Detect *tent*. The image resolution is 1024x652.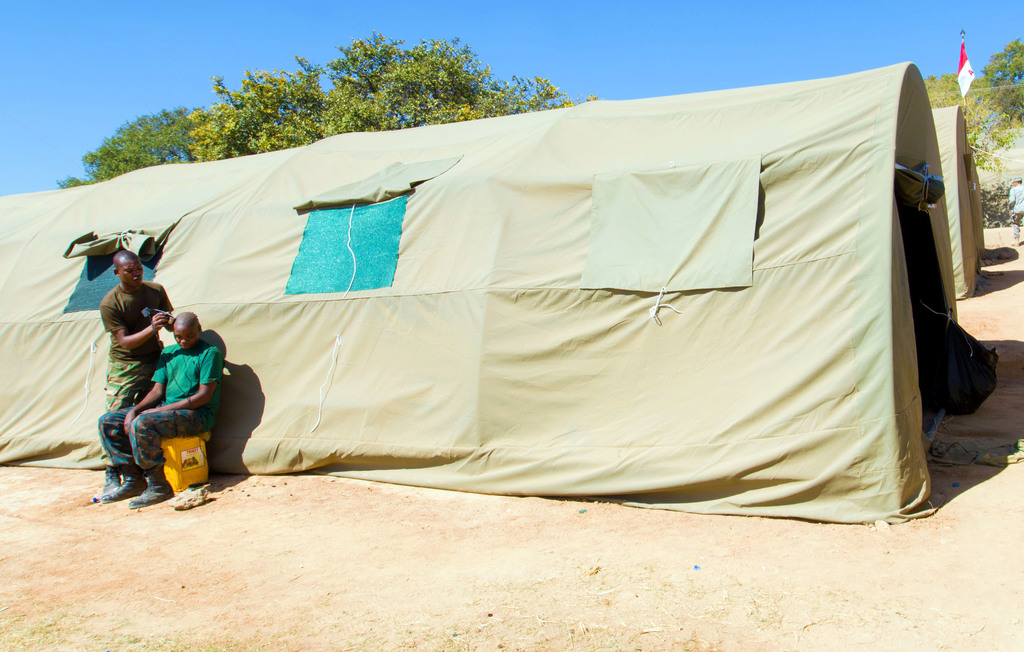
932, 108, 988, 297.
